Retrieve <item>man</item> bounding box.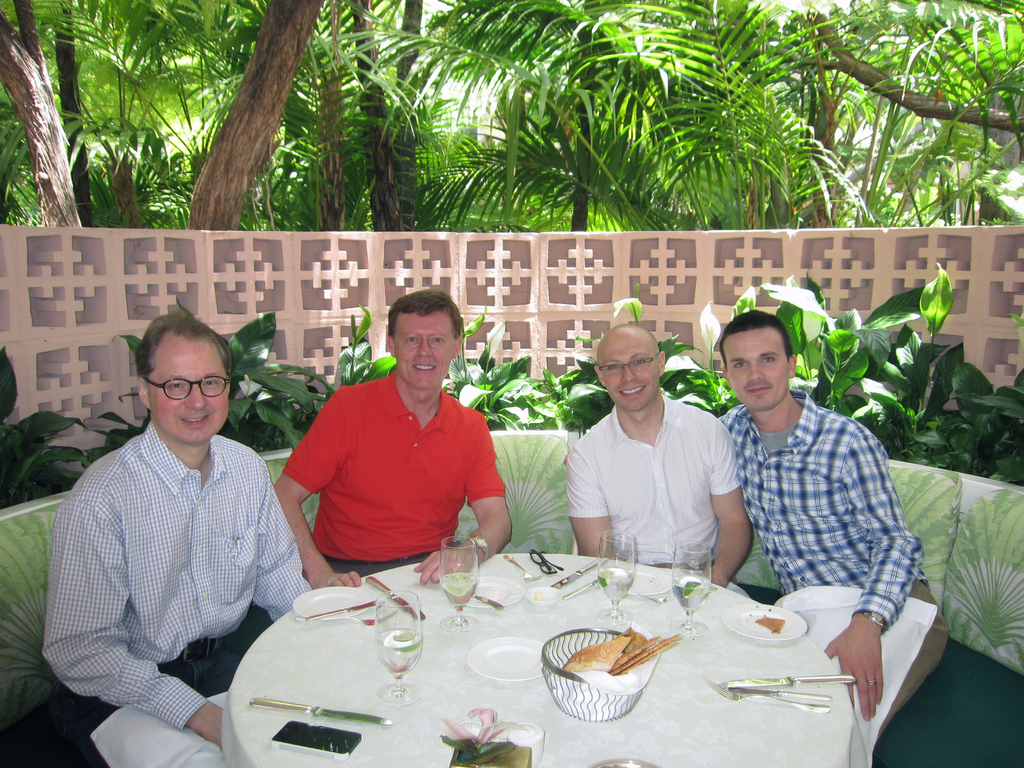
Bounding box: Rect(564, 322, 750, 598).
